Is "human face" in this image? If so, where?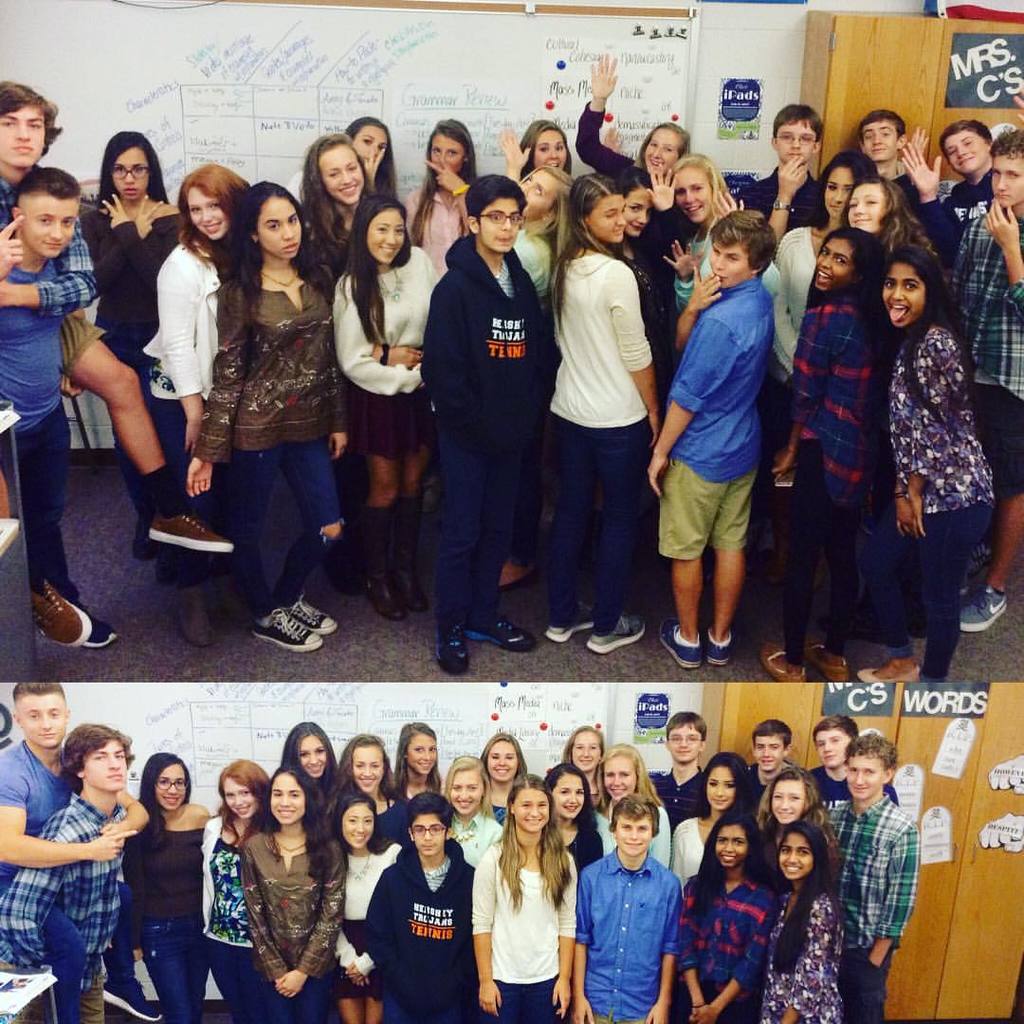
Yes, at box=[222, 777, 257, 820].
